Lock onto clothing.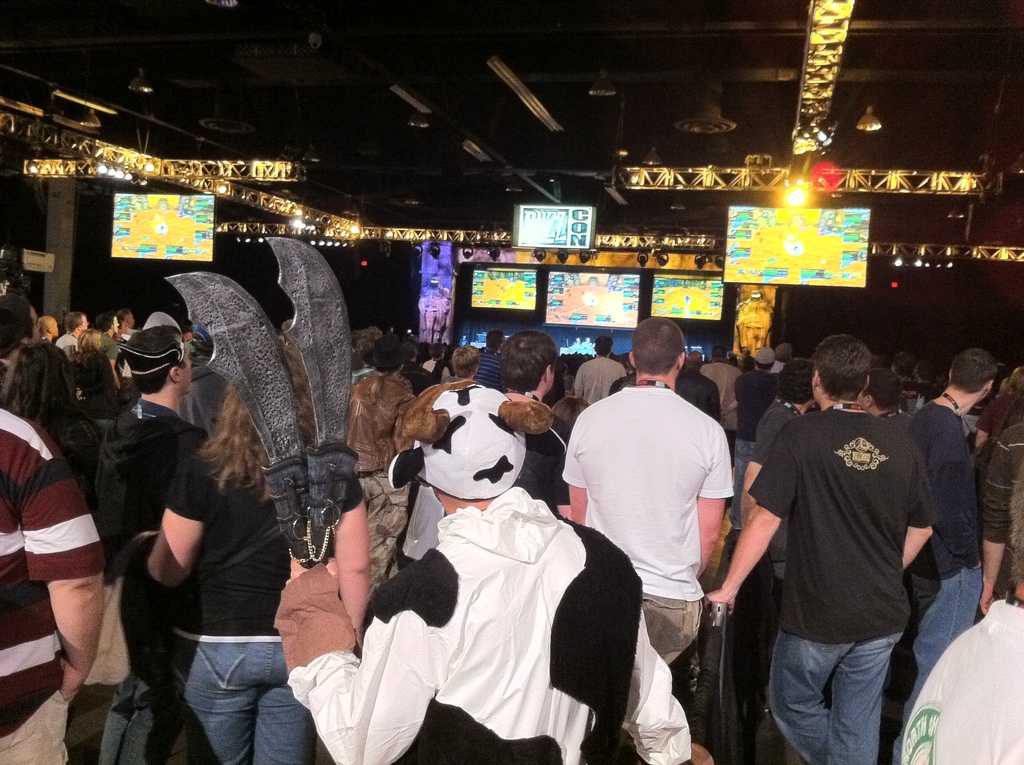
Locked: bbox=(728, 362, 778, 531).
